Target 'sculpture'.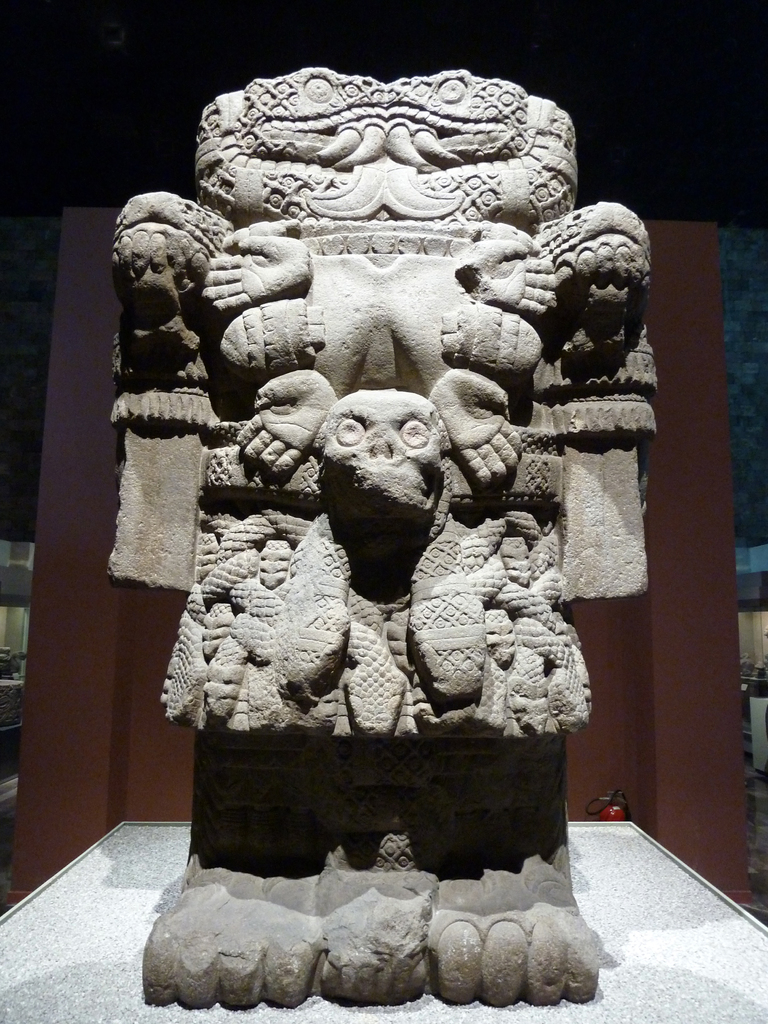
Target region: {"left": 76, "top": 63, "right": 679, "bottom": 895}.
